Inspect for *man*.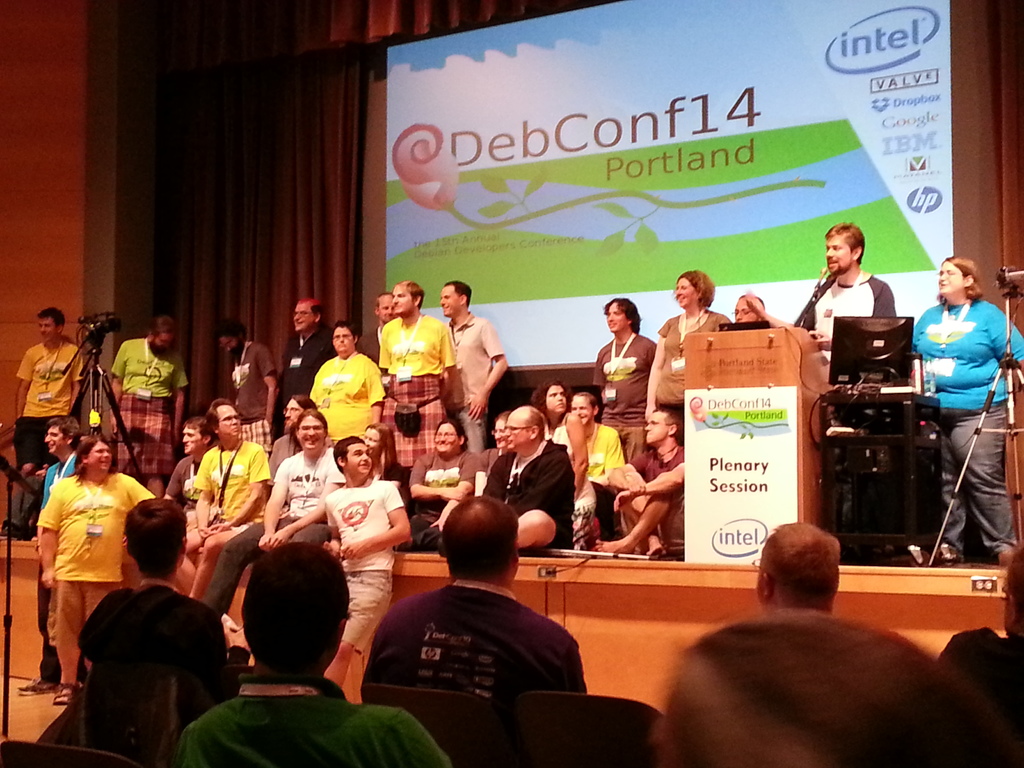
Inspection: pyautogui.locateOnScreen(438, 273, 504, 457).
